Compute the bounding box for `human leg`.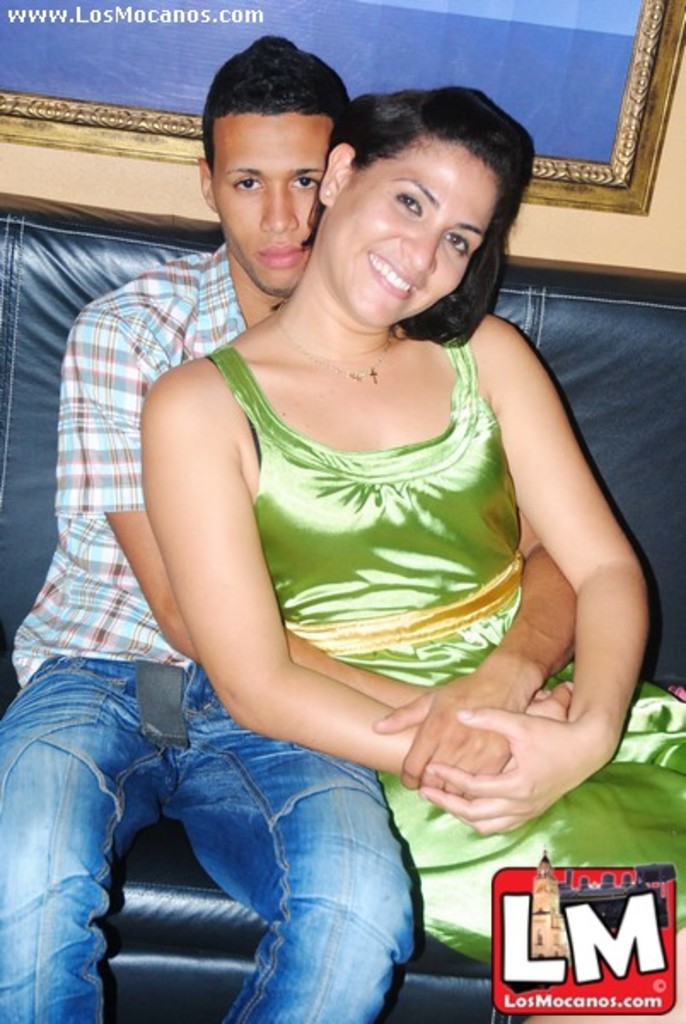
region(377, 777, 684, 1022).
